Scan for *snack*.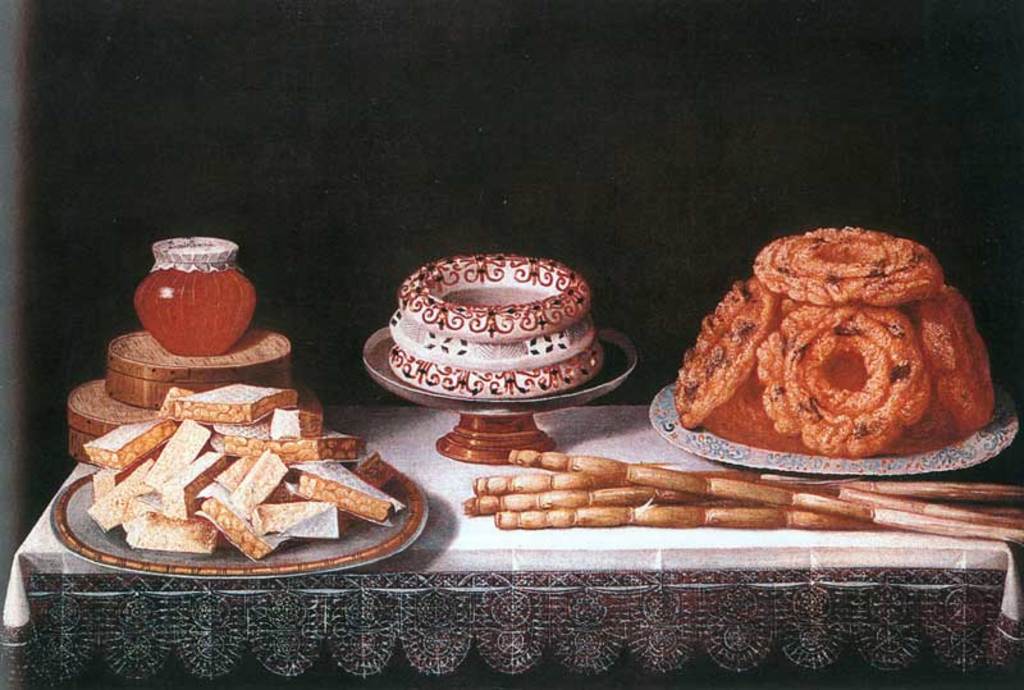
Scan result: pyautogui.locateOnScreen(669, 274, 772, 430).
